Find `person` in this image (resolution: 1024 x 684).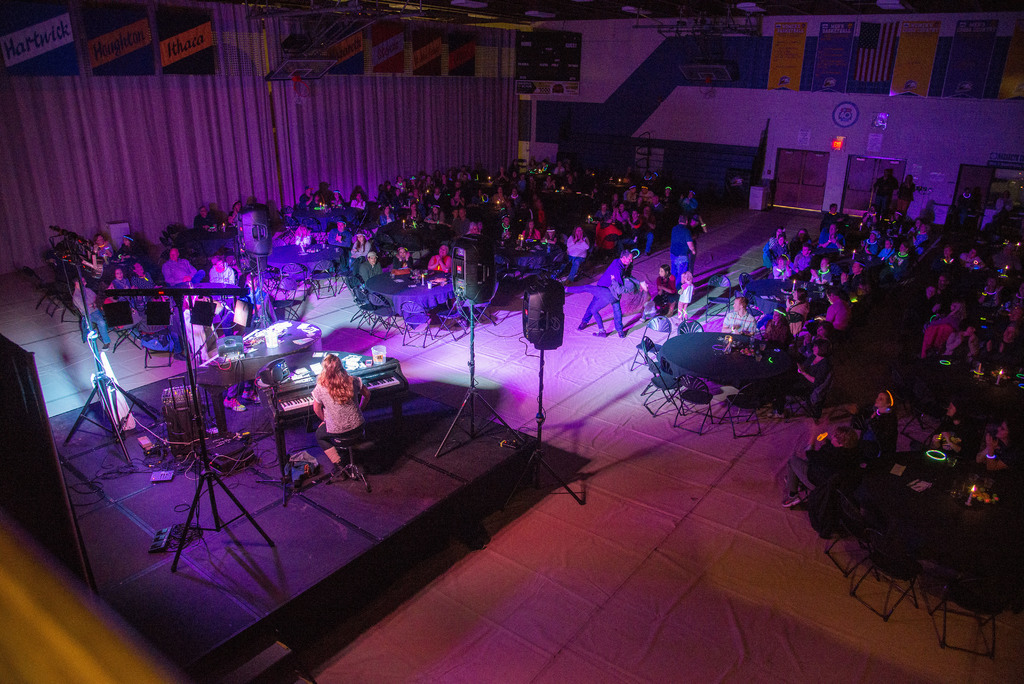
select_region(426, 245, 452, 273).
